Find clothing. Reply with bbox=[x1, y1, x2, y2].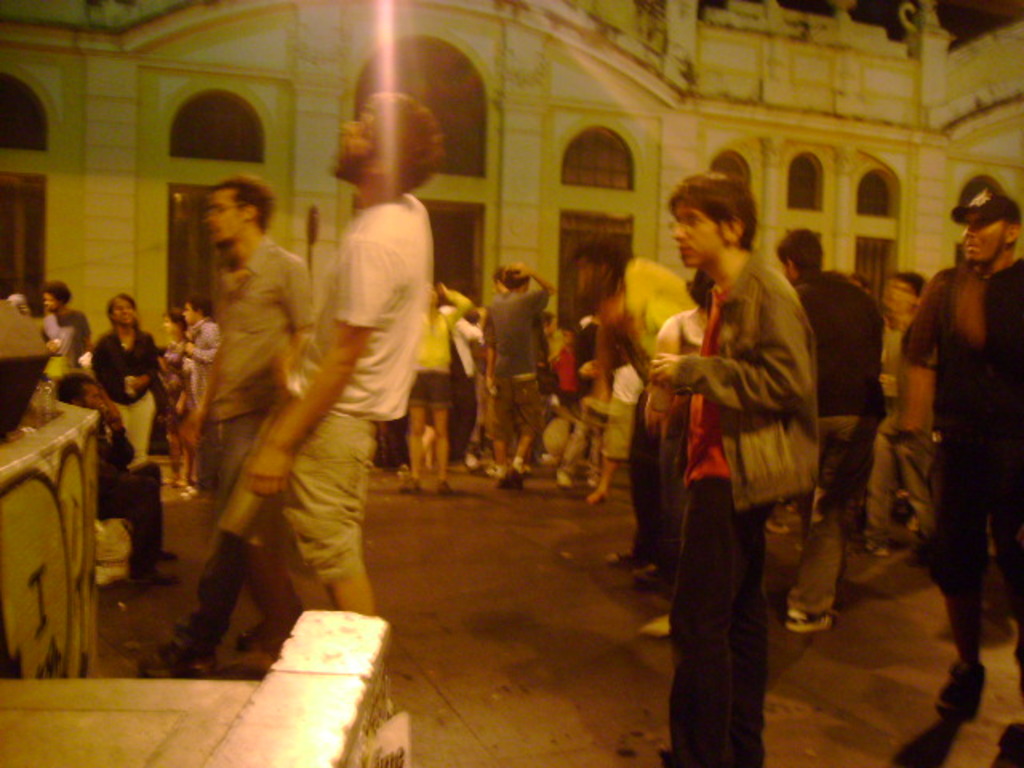
bbox=[190, 235, 315, 517].
